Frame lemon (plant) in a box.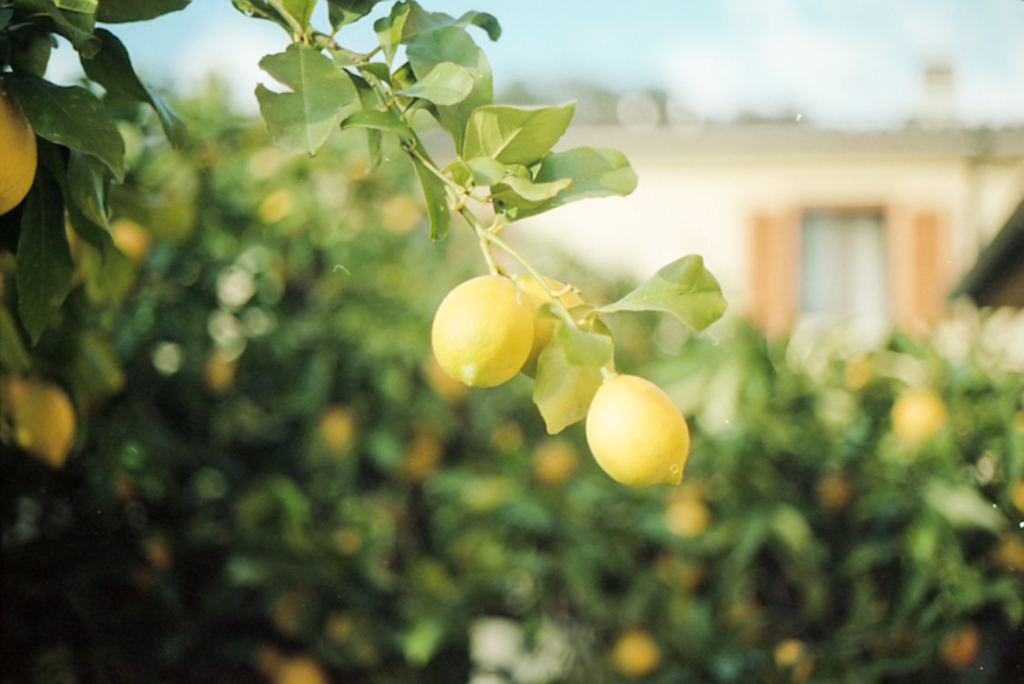
<region>586, 363, 695, 483</region>.
